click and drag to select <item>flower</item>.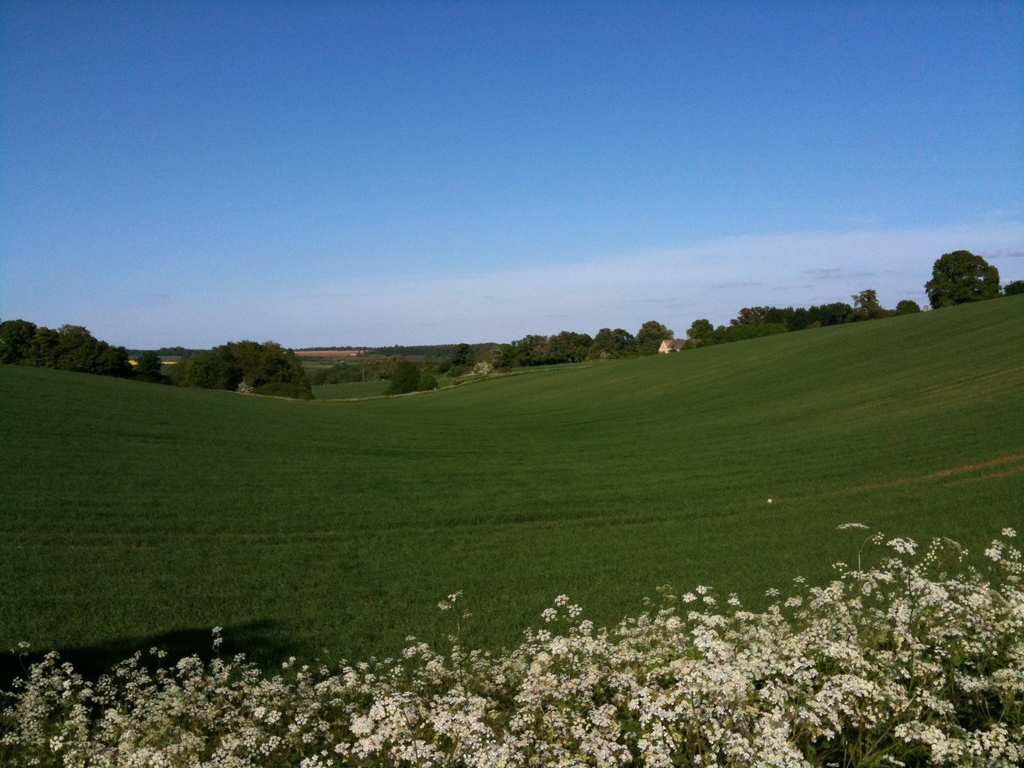
Selection: BBox(552, 594, 571, 608).
